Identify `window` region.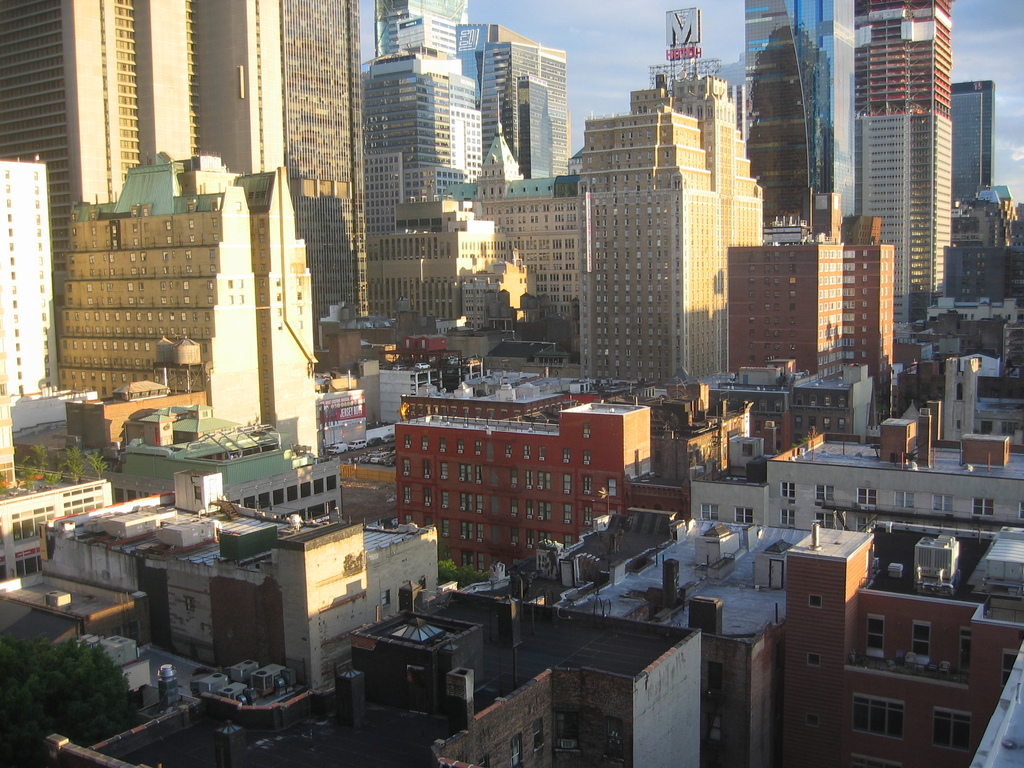
Region: <region>733, 506, 753, 526</region>.
